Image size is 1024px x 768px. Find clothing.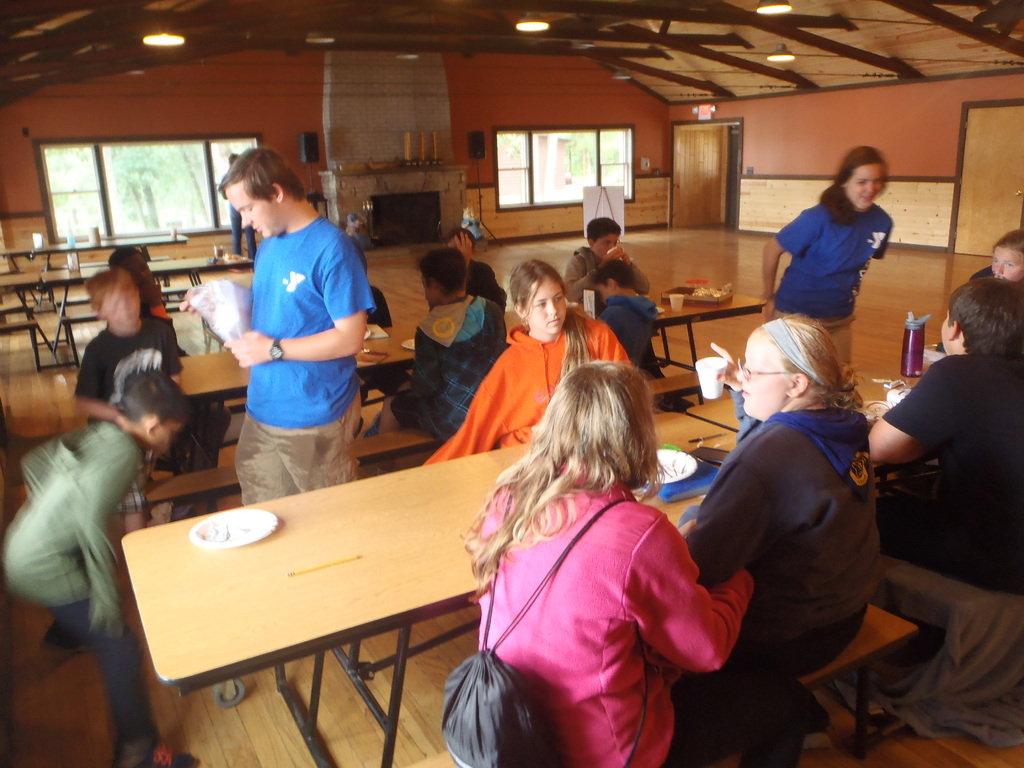
BBox(558, 246, 652, 298).
